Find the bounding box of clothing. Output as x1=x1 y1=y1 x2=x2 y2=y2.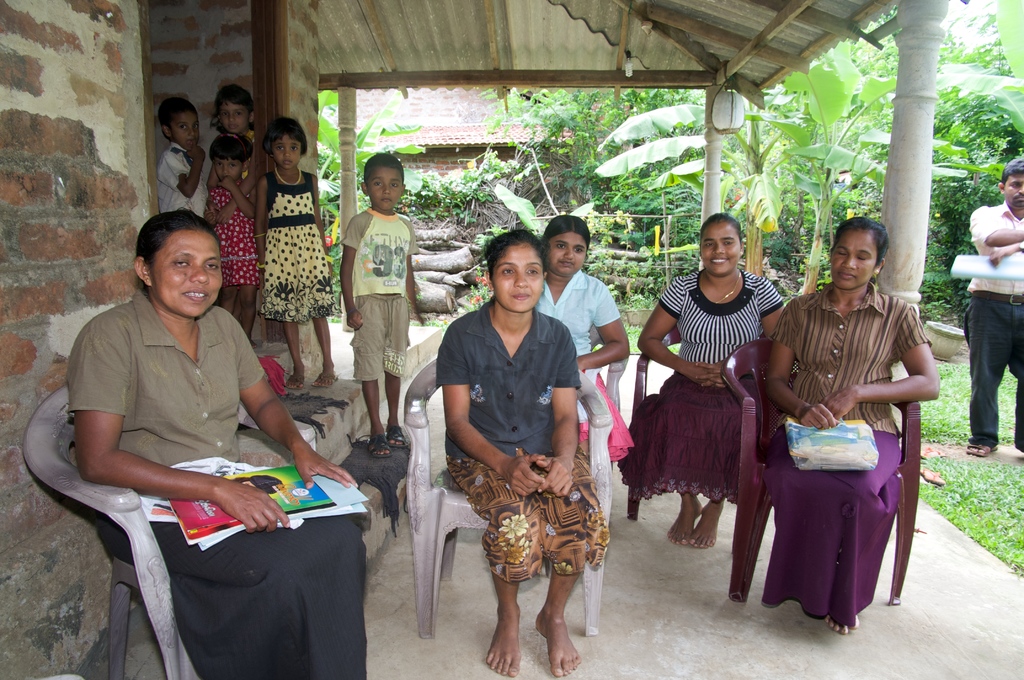
x1=765 y1=269 x2=935 y2=635.
